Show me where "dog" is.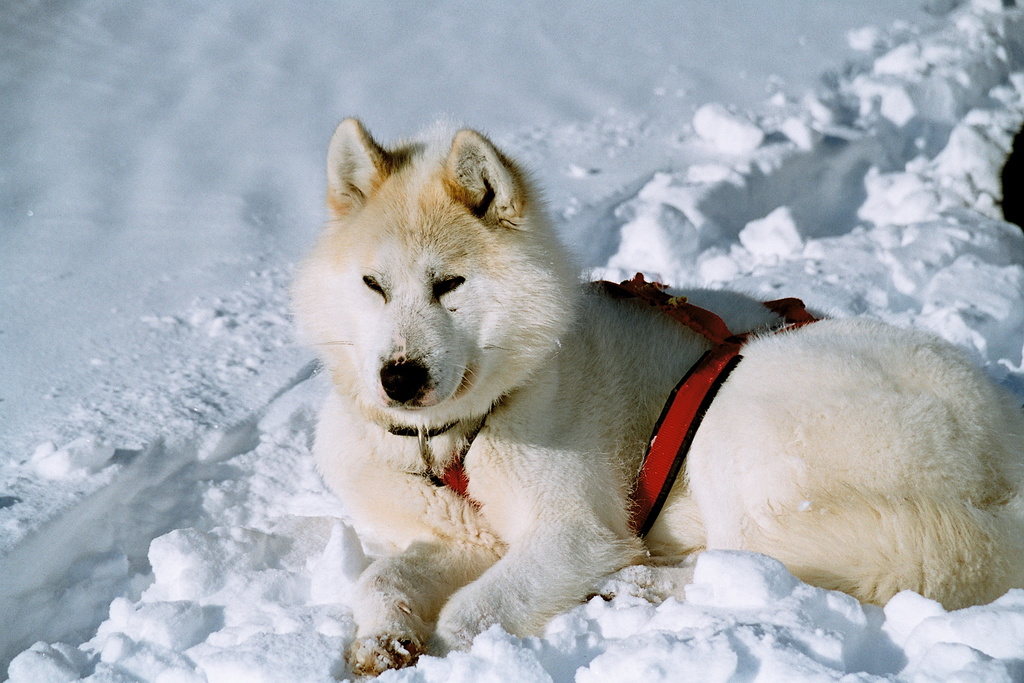
"dog" is at {"left": 283, "top": 115, "right": 1023, "bottom": 677}.
